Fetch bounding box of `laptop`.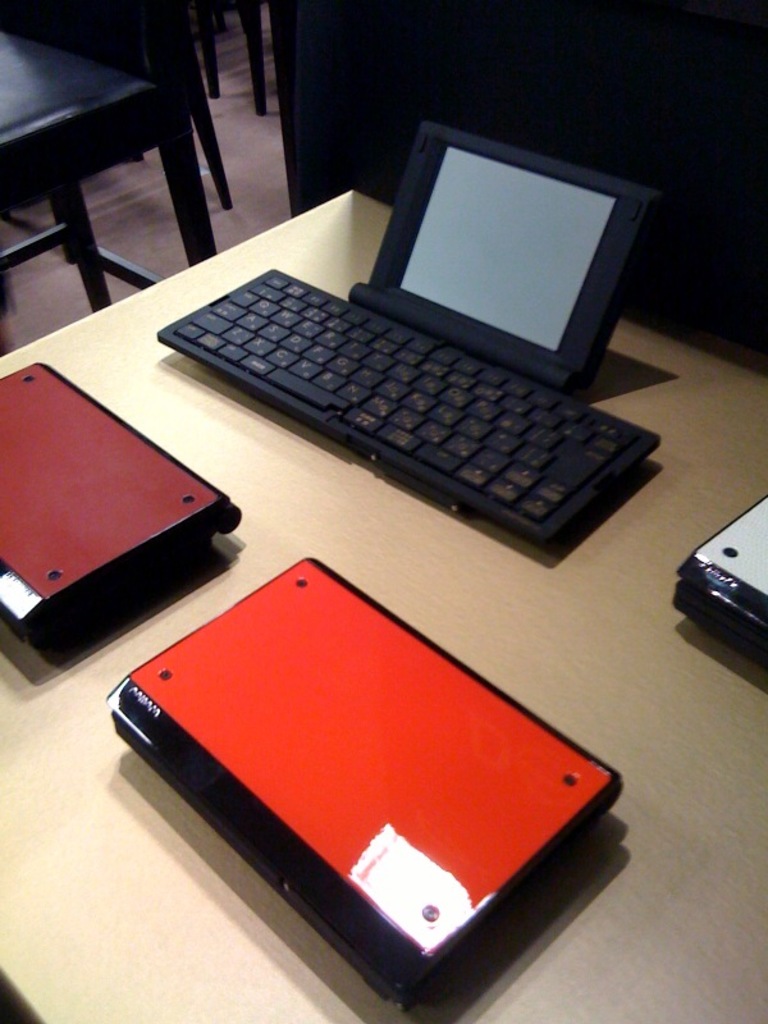
Bbox: Rect(90, 585, 594, 989).
